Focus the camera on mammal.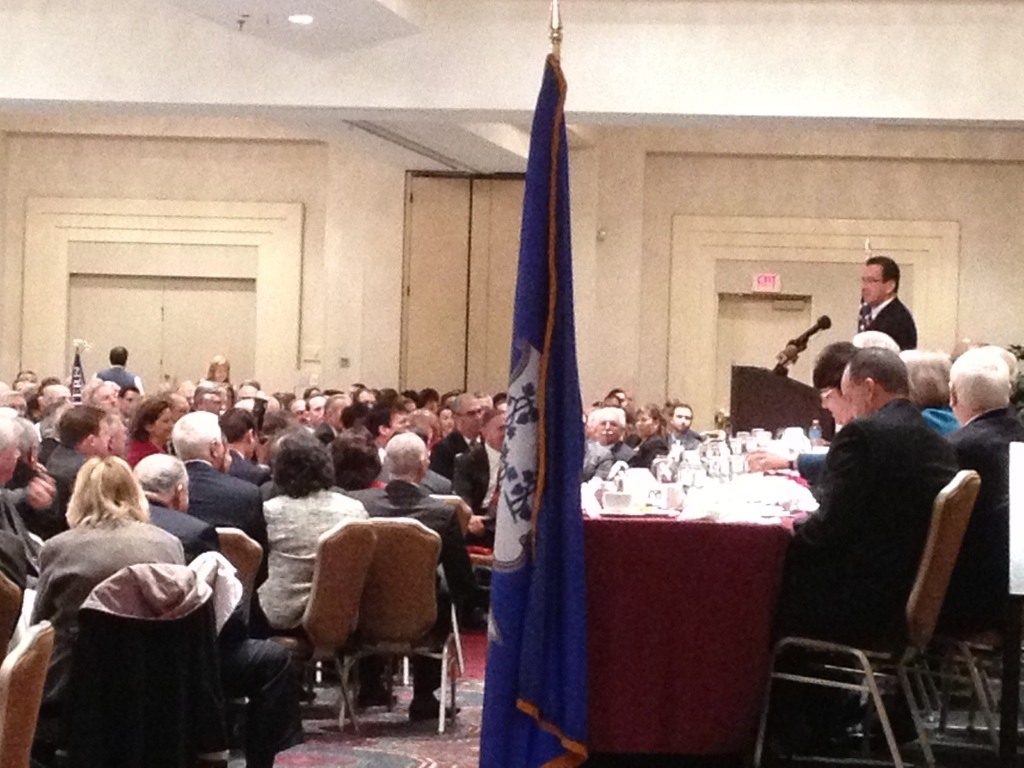
Focus region: {"left": 743, "top": 347, "right": 959, "bottom": 479}.
